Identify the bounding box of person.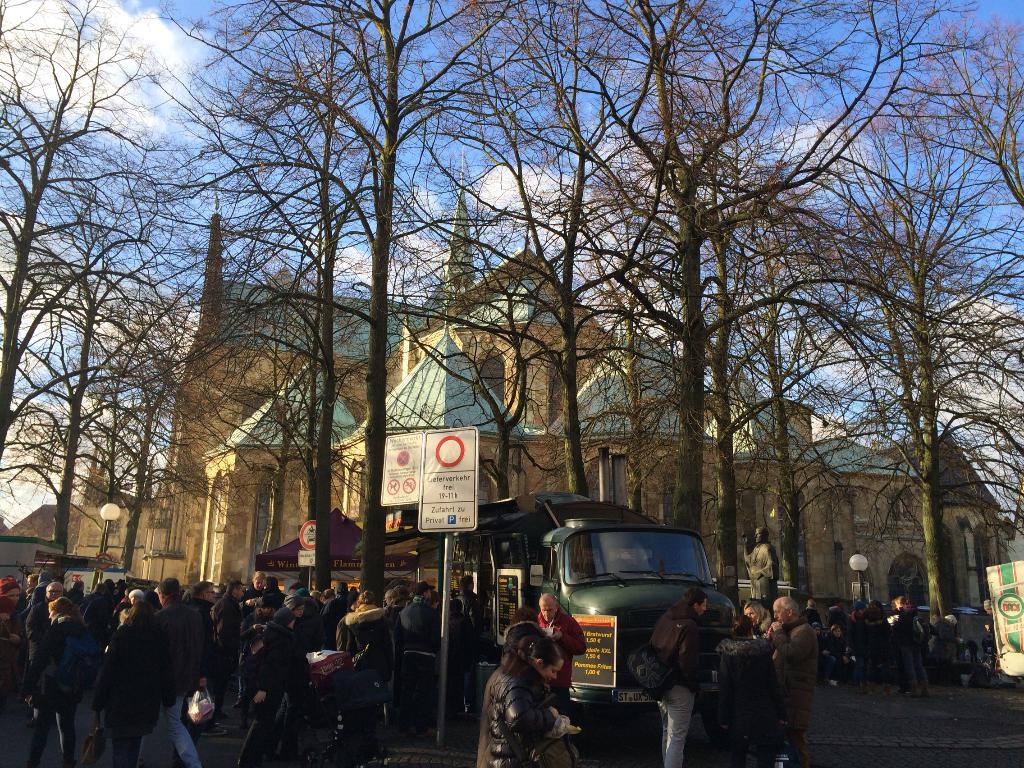
pyautogui.locateOnScreen(771, 595, 819, 767).
